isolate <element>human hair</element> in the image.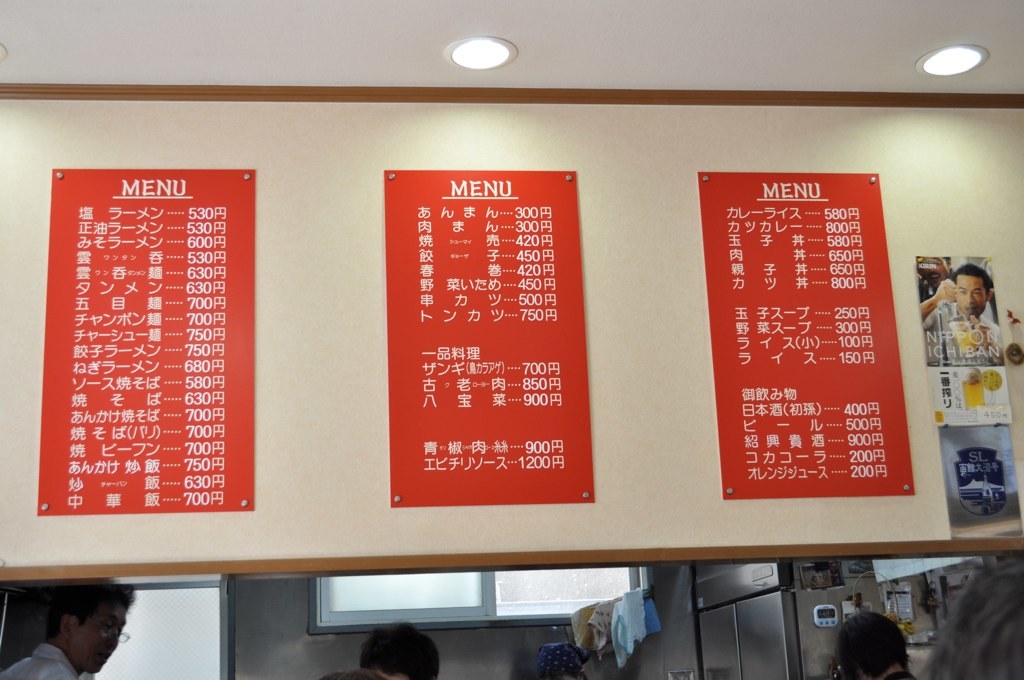
Isolated region: (357, 621, 440, 679).
